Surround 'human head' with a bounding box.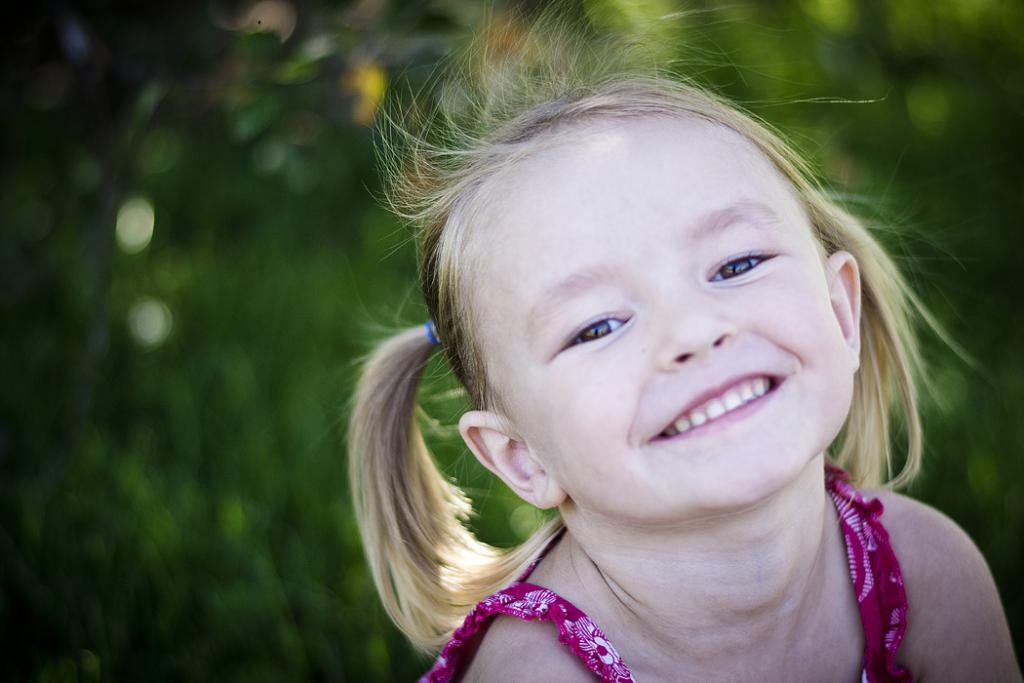
[416, 84, 899, 530].
